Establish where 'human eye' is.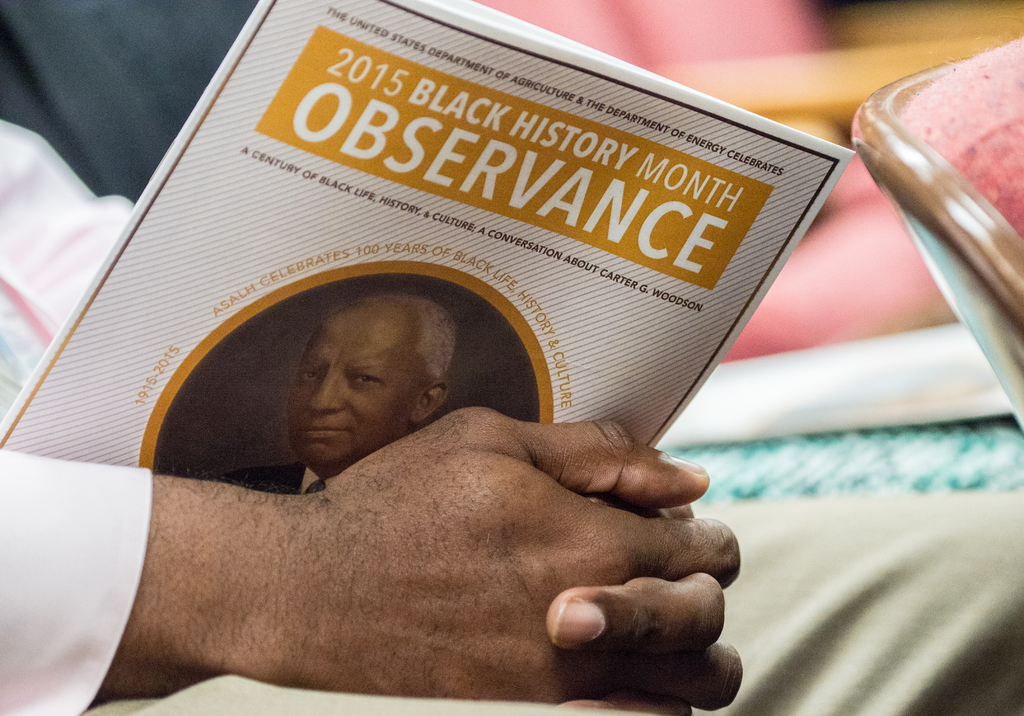
Established at Rect(349, 370, 383, 387).
